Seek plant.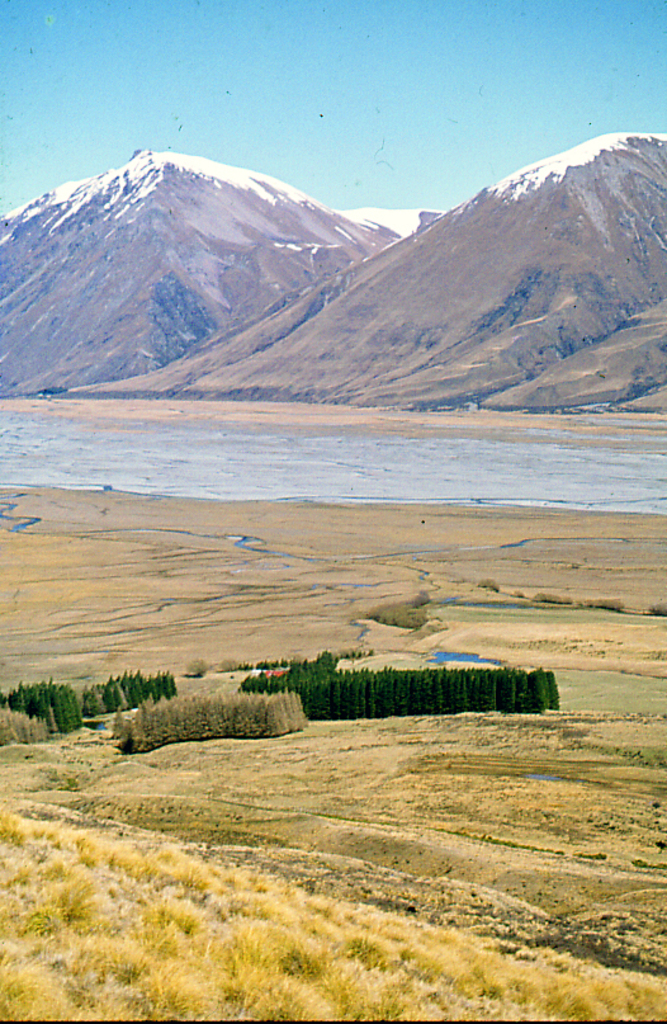
(left=648, top=593, right=666, bottom=618).
